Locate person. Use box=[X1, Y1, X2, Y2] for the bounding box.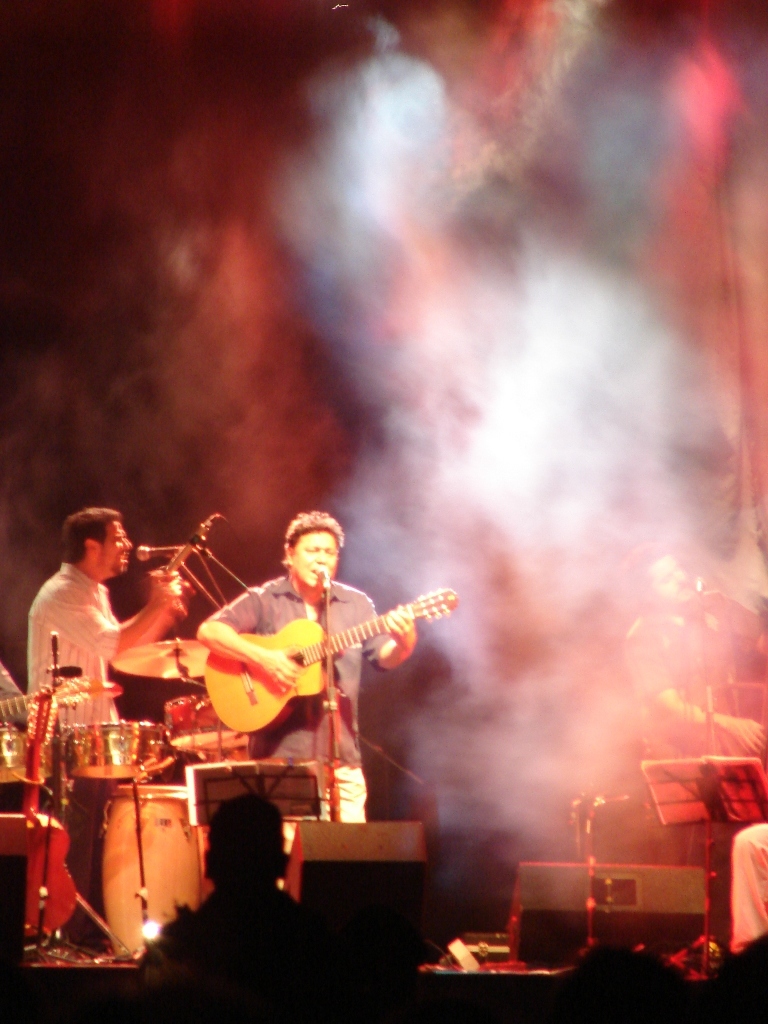
box=[22, 512, 189, 948].
